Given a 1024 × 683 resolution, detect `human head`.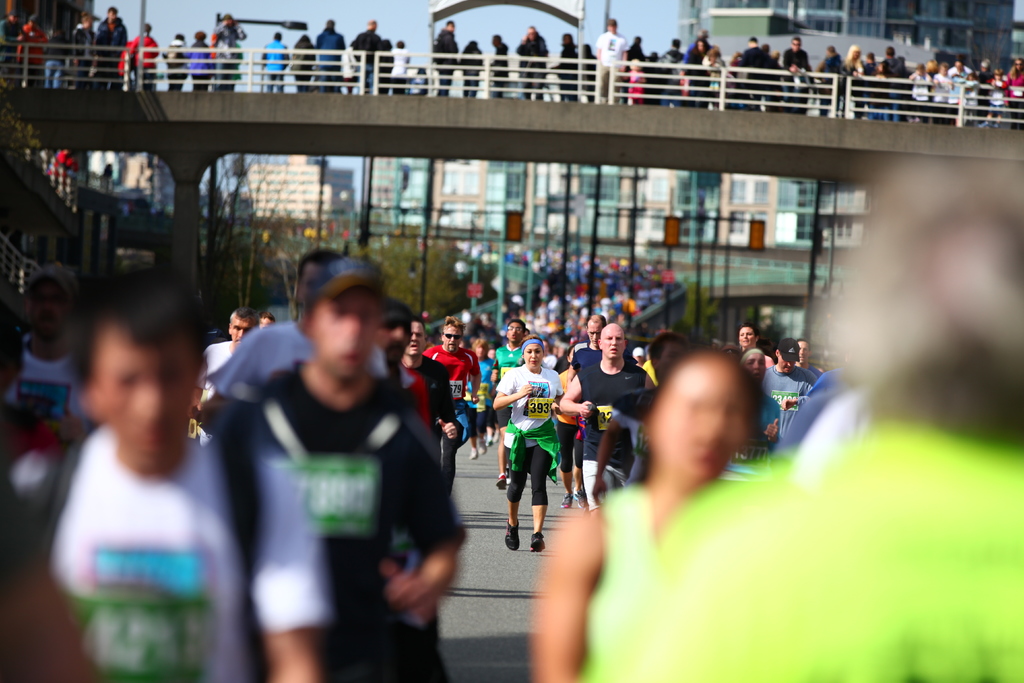
locate(886, 46, 897, 56).
